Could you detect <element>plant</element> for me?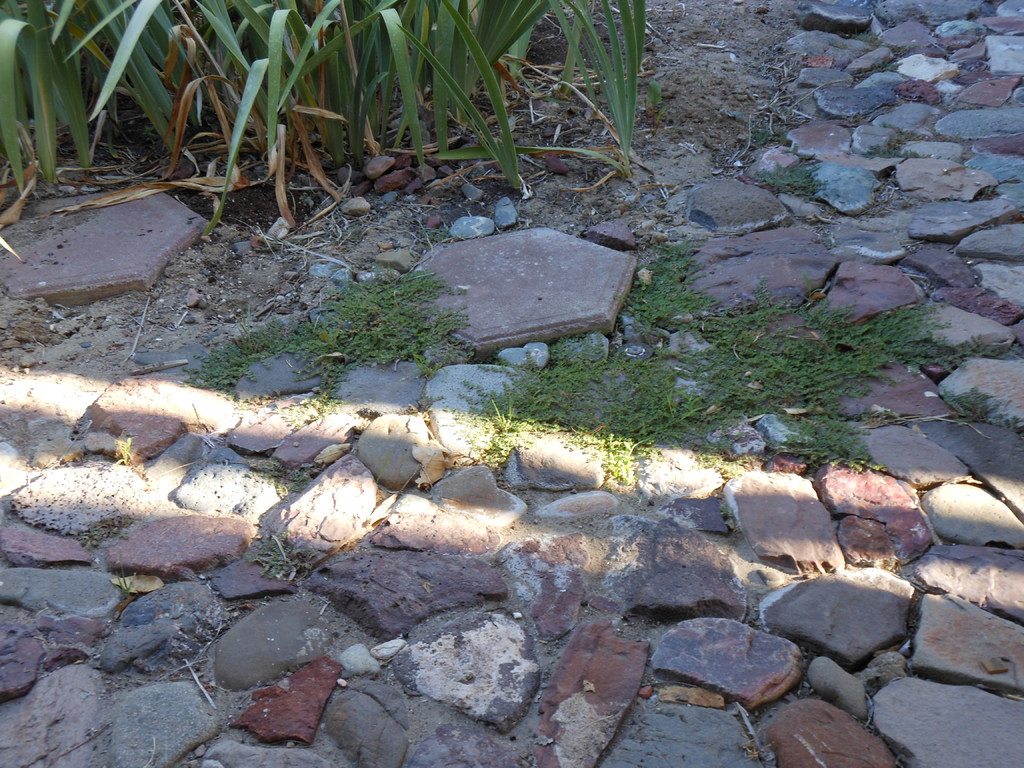
Detection result: x1=748 y1=119 x2=783 y2=159.
